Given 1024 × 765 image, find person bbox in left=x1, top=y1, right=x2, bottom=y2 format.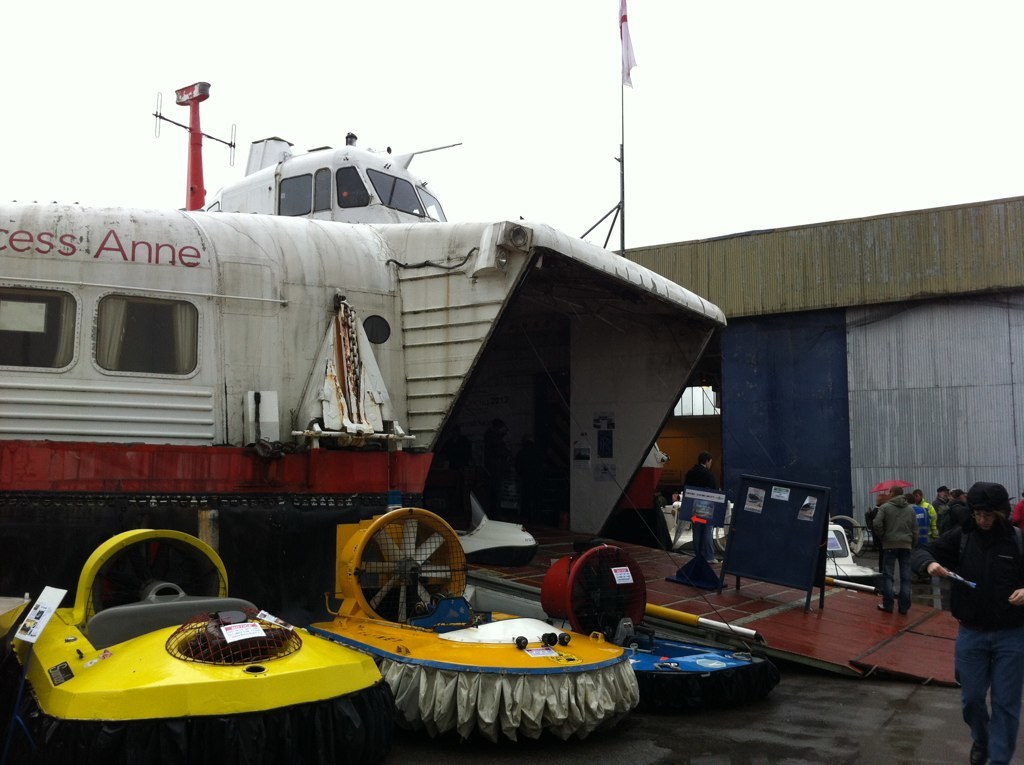
left=864, top=494, right=900, bottom=542.
